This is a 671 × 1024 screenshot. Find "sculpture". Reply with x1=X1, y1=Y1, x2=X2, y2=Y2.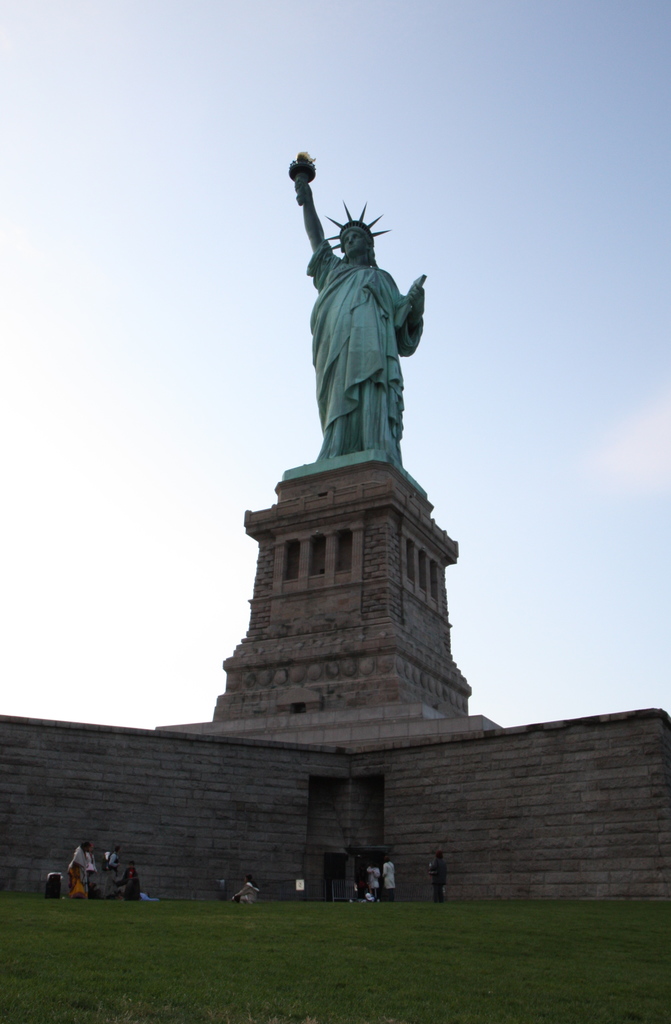
x1=284, y1=167, x2=436, y2=490.
